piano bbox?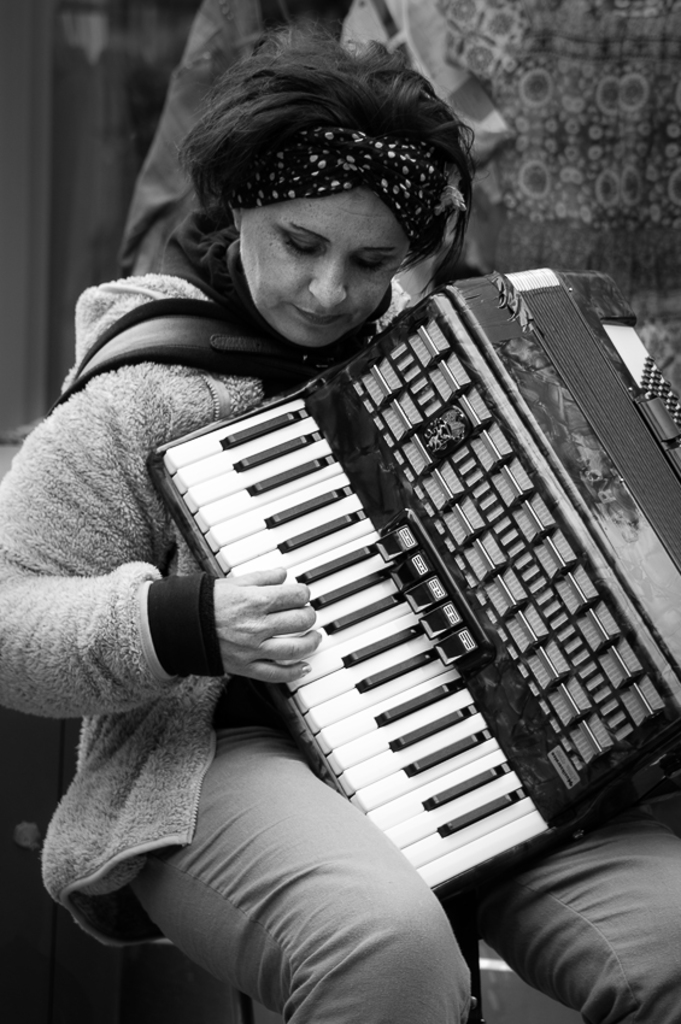
l=133, t=248, r=680, b=961
